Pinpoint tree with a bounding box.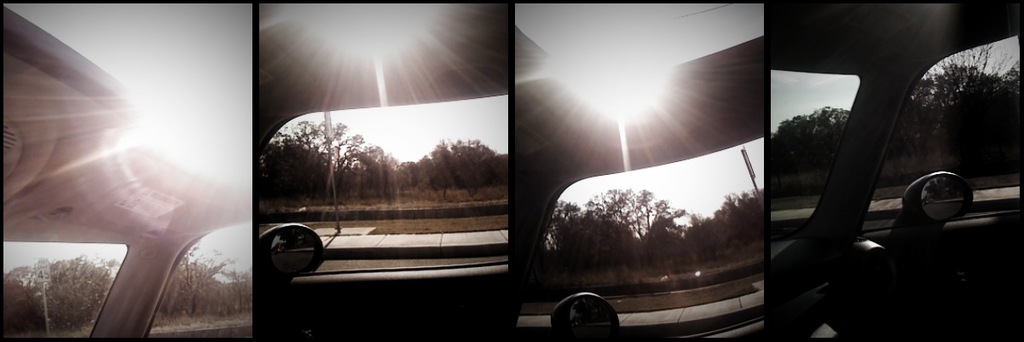
(926, 44, 1005, 159).
